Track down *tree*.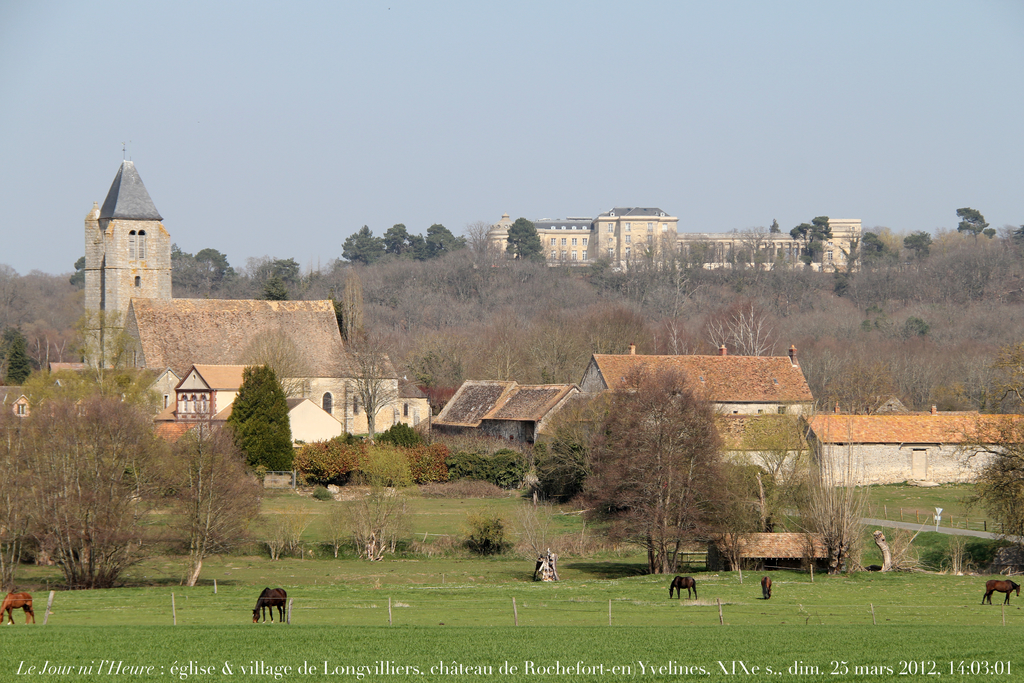
Tracked to x1=836, y1=229, x2=863, y2=292.
